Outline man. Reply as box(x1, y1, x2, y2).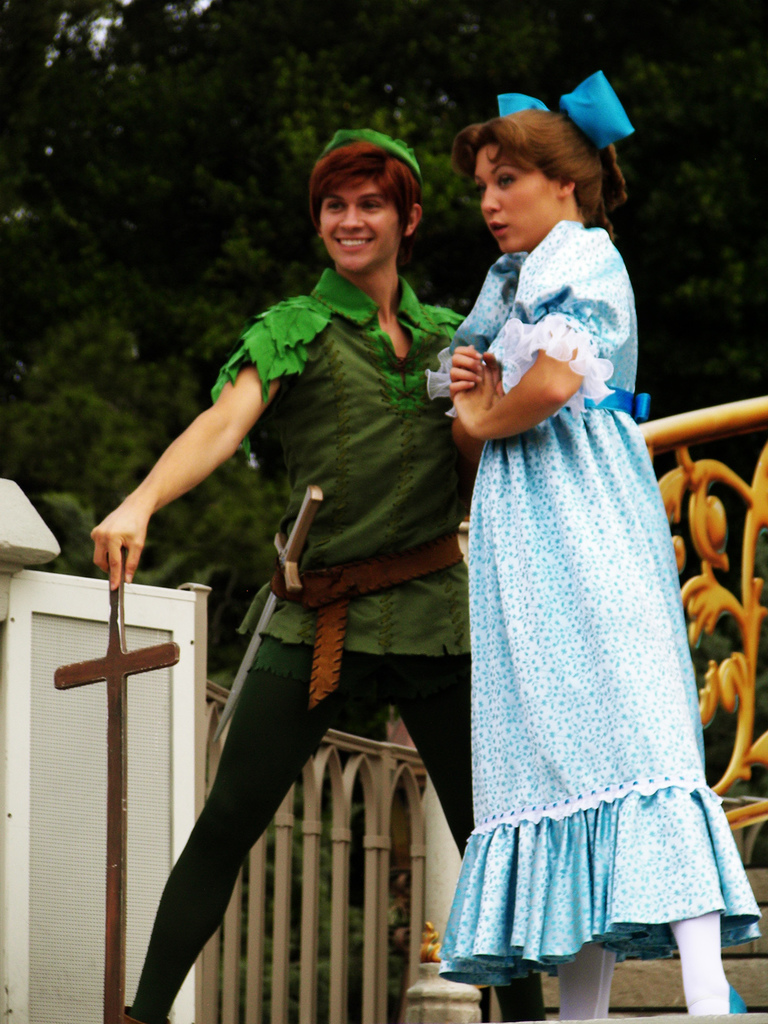
box(82, 123, 541, 1023).
